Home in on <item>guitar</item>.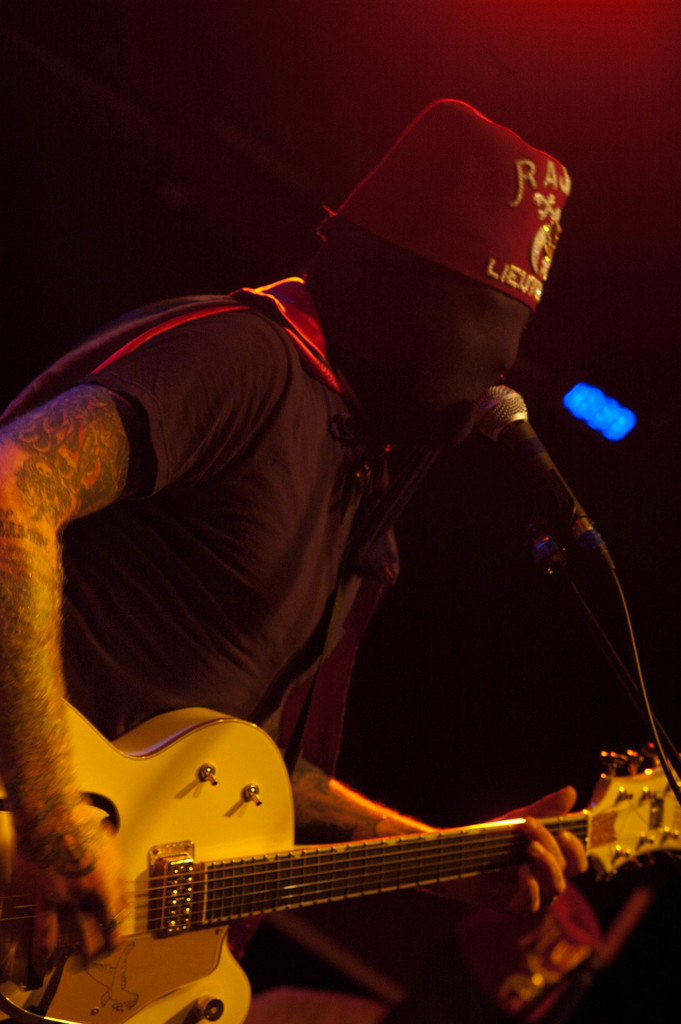
Homed in at Rect(0, 715, 663, 1016).
